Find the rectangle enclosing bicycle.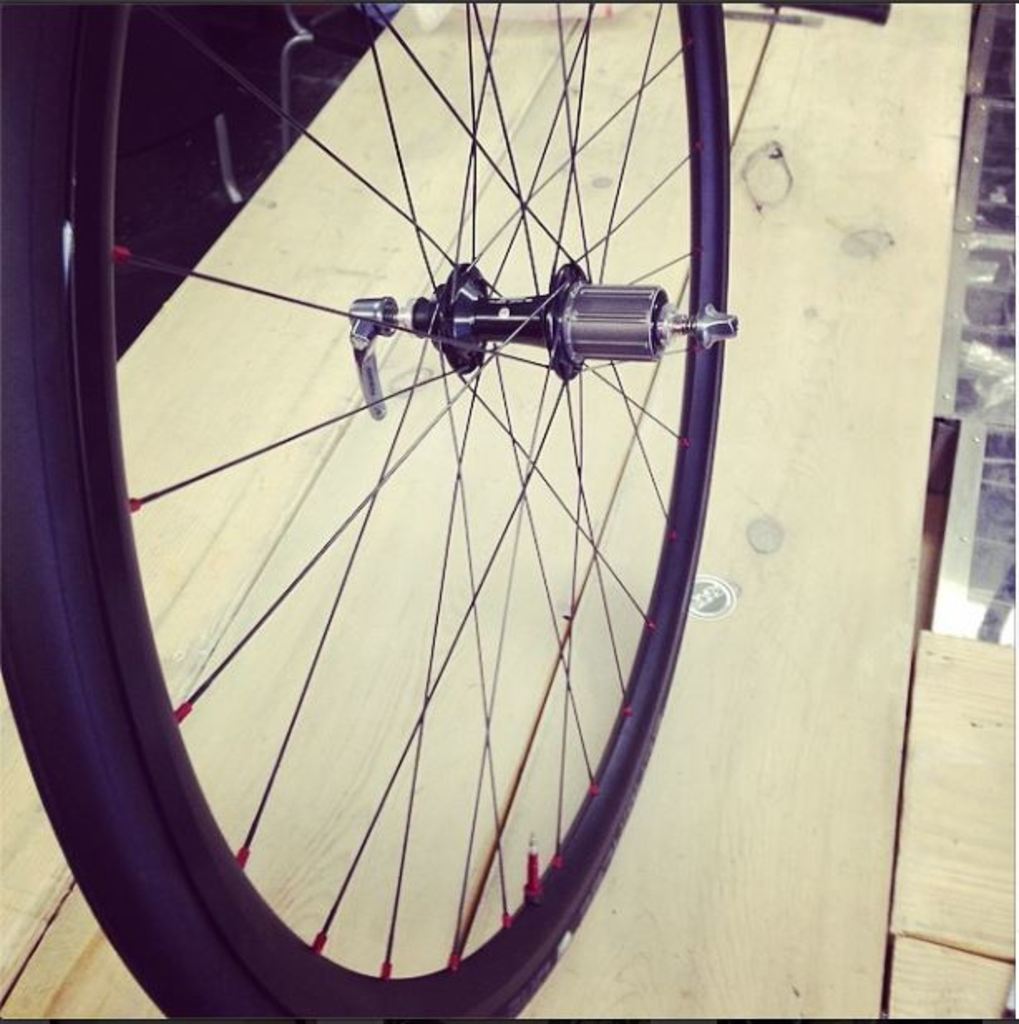
pyautogui.locateOnScreen(0, 0, 881, 1021).
